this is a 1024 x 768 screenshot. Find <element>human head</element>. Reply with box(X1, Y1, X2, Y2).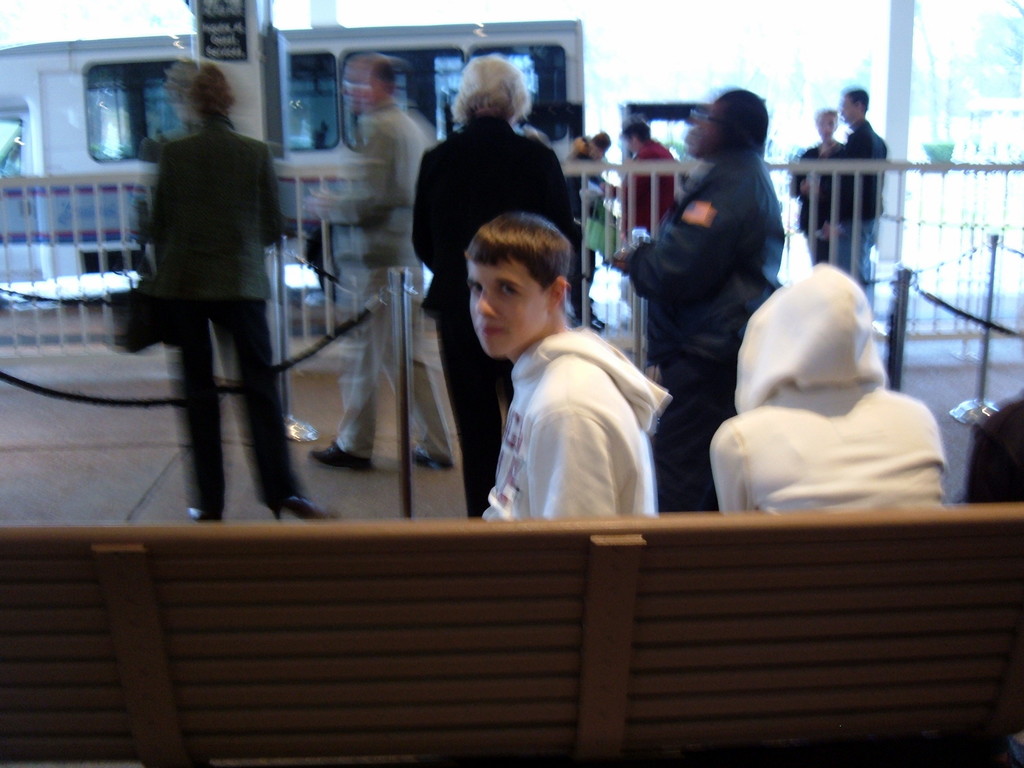
box(812, 107, 837, 138).
